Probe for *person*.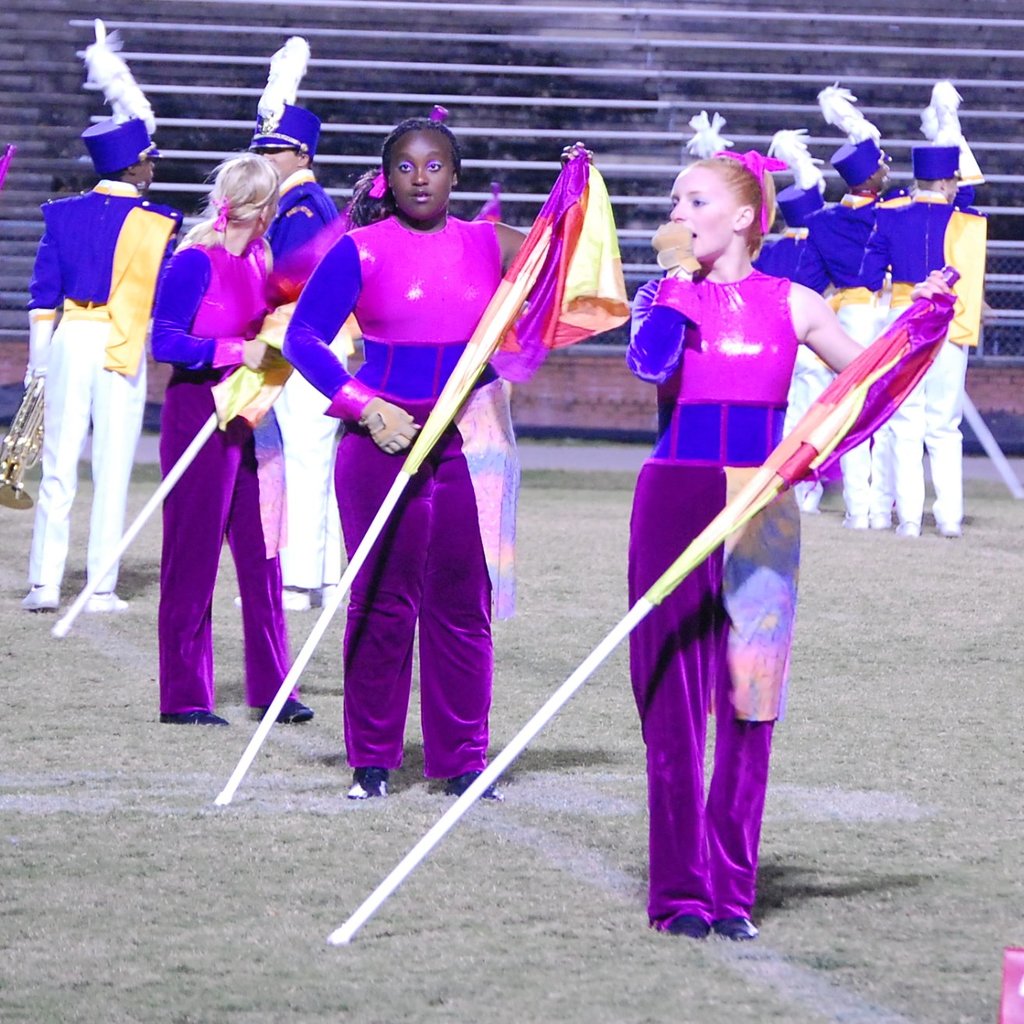
Probe result: {"left": 619, "top": 146, "right": 958, "bottom": 941}.
